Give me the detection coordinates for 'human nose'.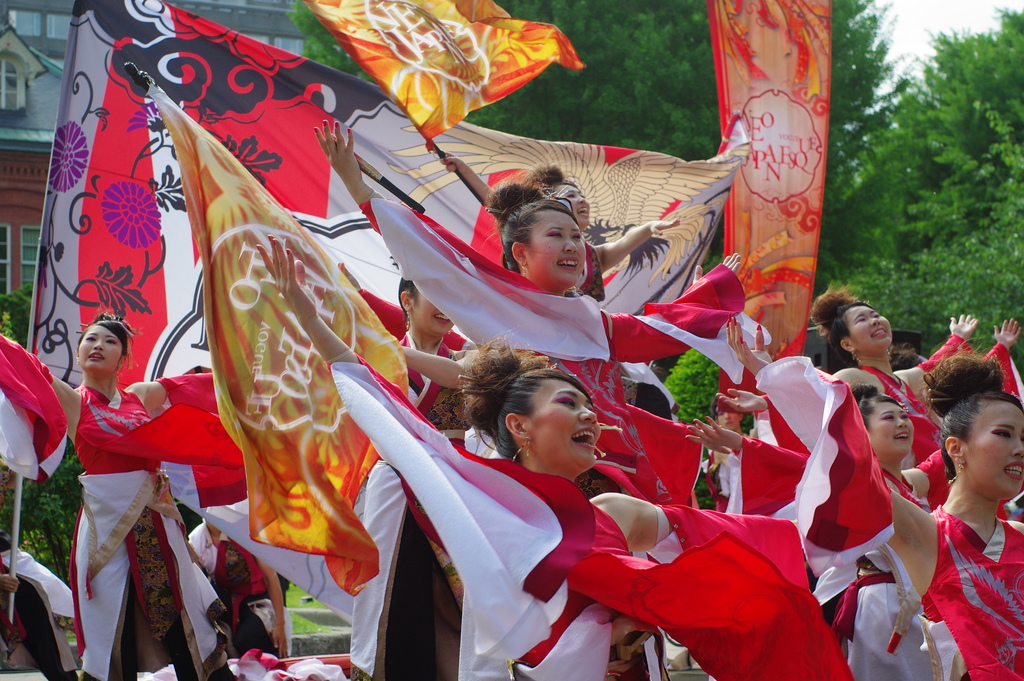
1013 440 1023 457.
